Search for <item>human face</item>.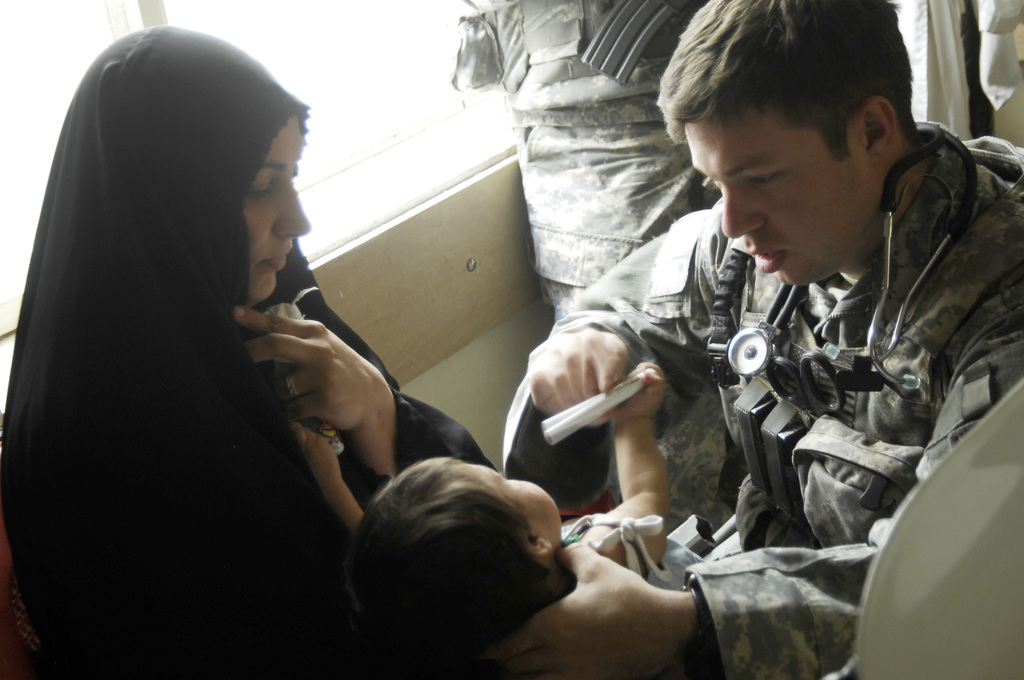
Found at [461, 463, 561, 542].
